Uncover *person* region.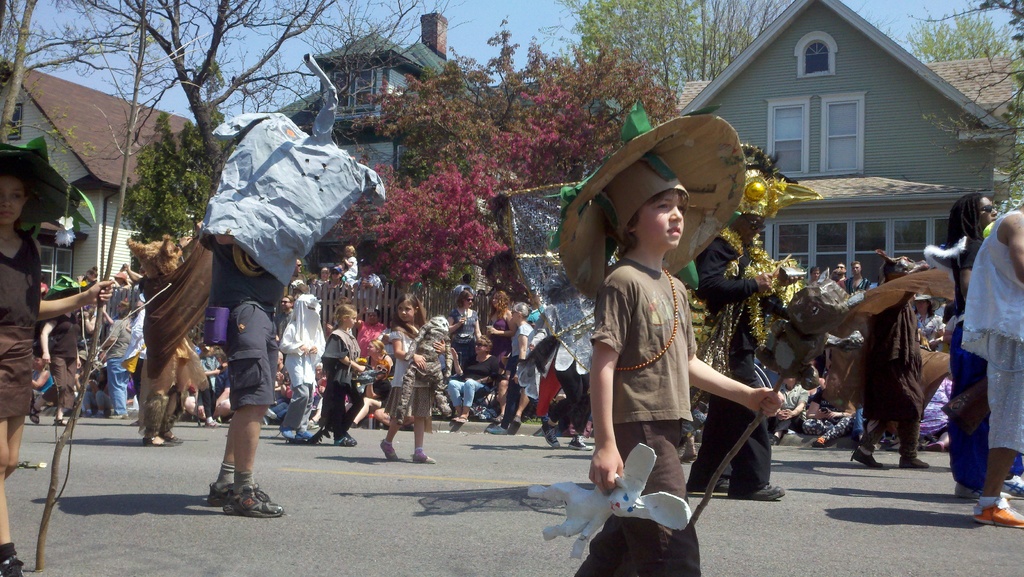
Uncovered: {"left": 560, "top": 114, "right": 787, "bottom": 576}.
